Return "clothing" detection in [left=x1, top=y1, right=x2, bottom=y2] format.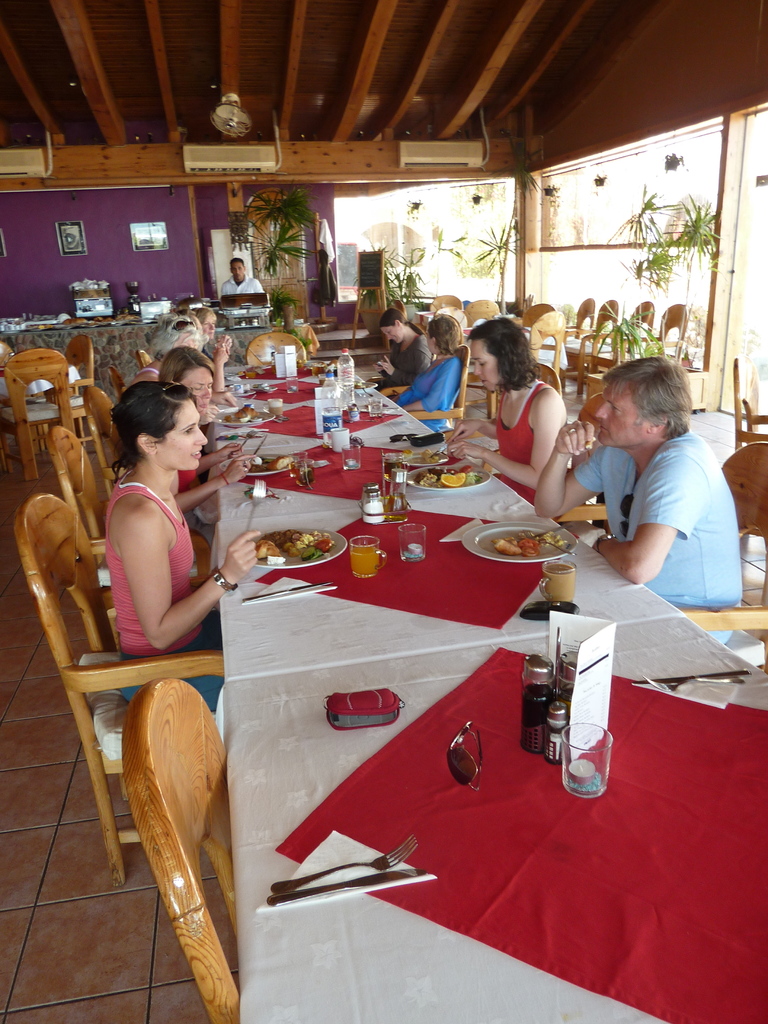
[left=179, top=466, right=197, bottom=490].
